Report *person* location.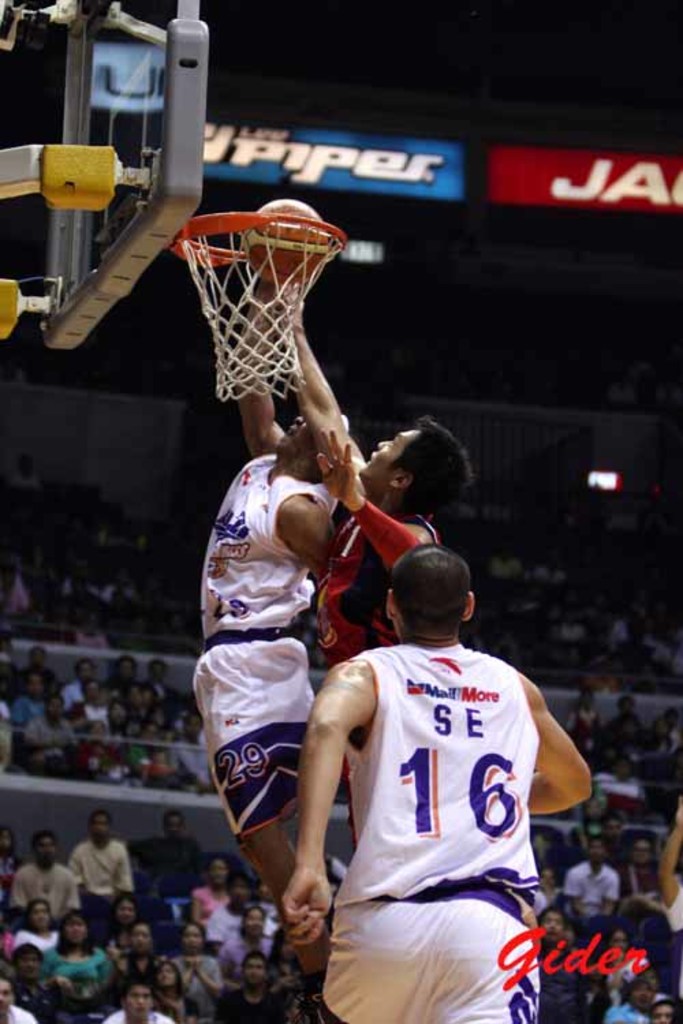
Report: [260,269,477,851].
